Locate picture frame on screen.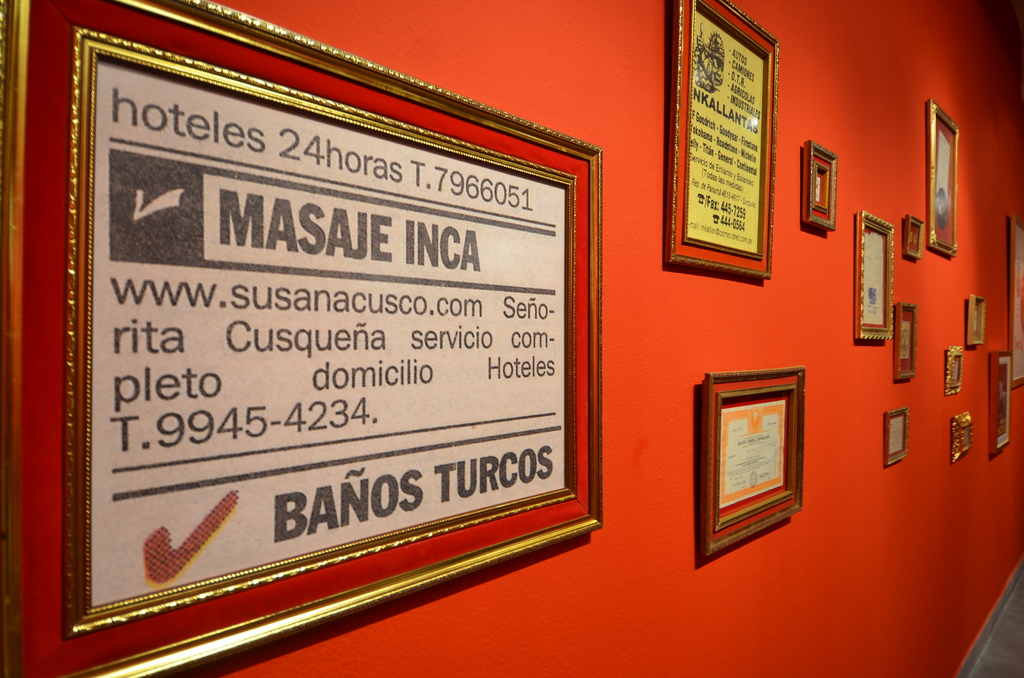
On screen at bbox=(904, 213, 924, 259).
